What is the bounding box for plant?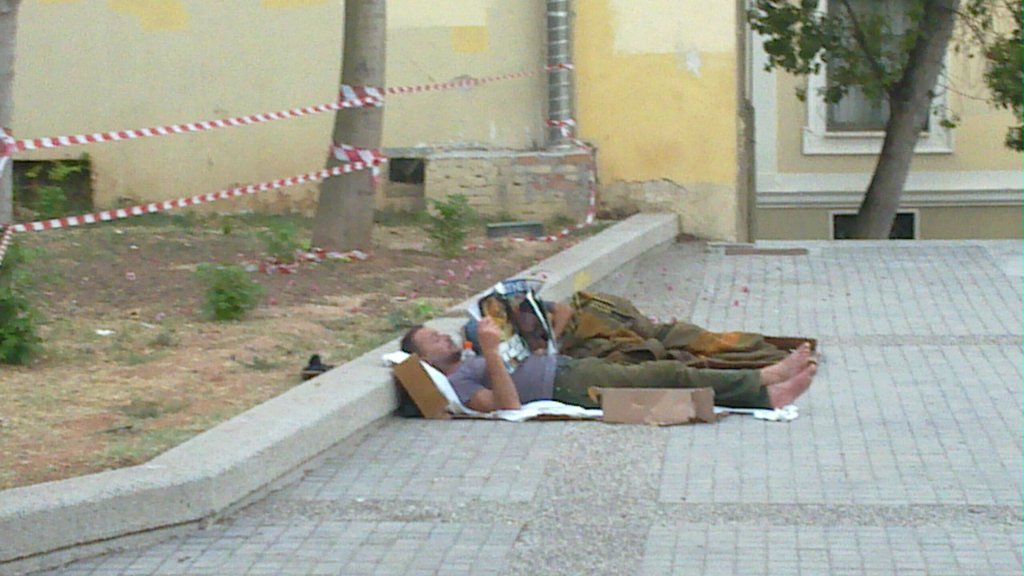
<region>386, 293, 437, 334</region>.
